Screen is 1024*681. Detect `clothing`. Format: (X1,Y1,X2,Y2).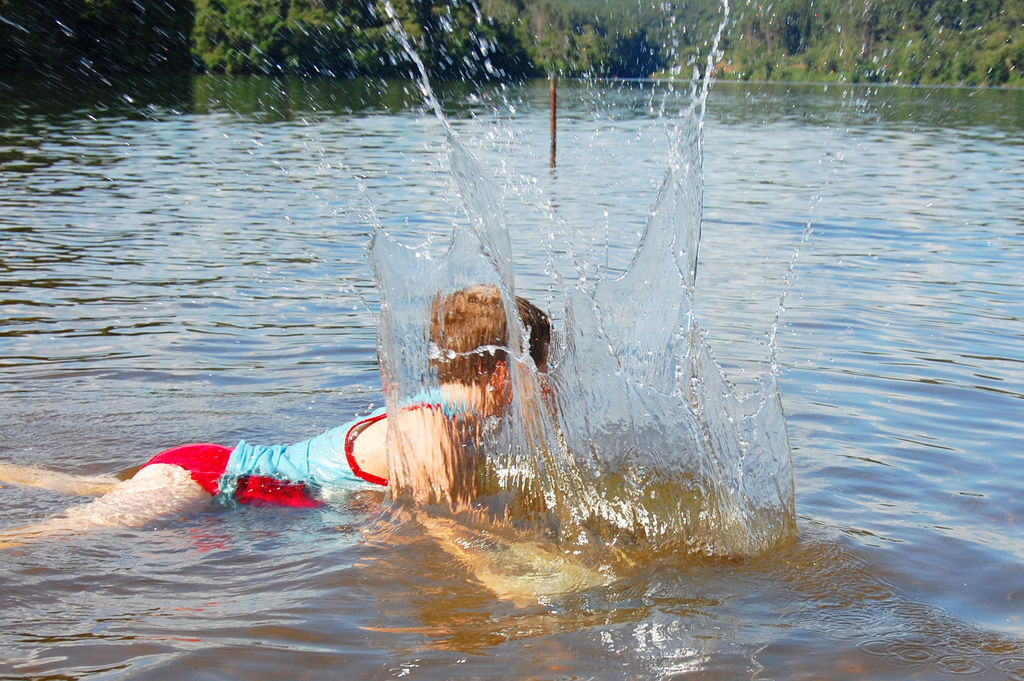
(145,382,483,516).
